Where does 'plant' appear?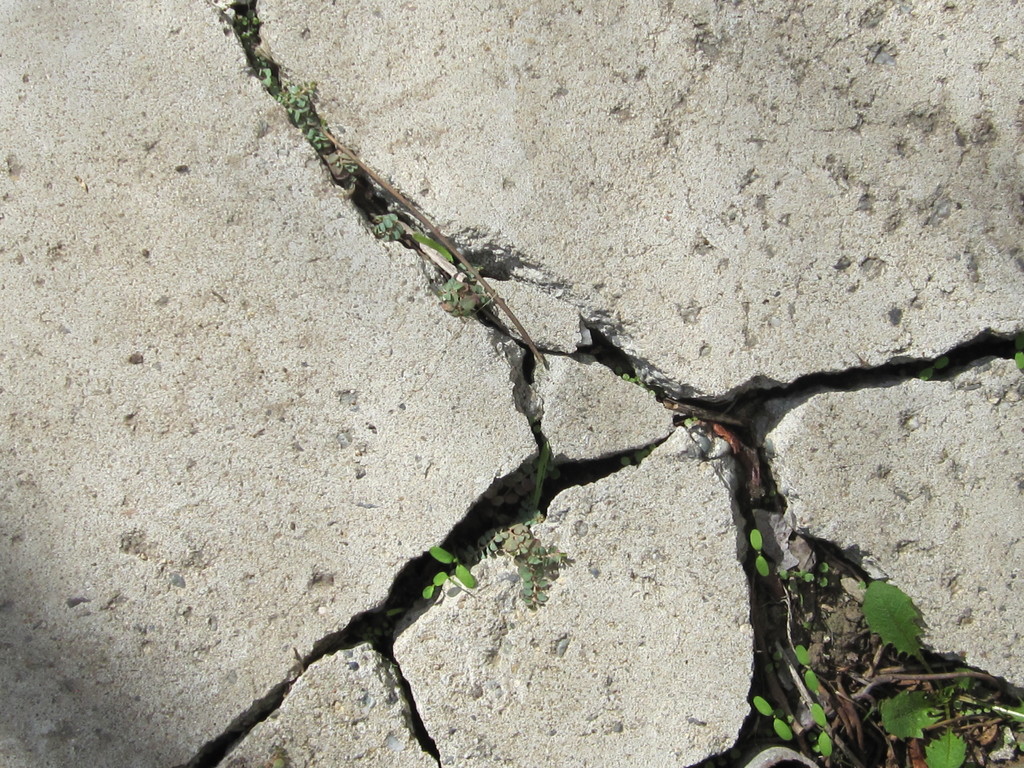
Appears at bbox=(877, 683, 988, 767).
